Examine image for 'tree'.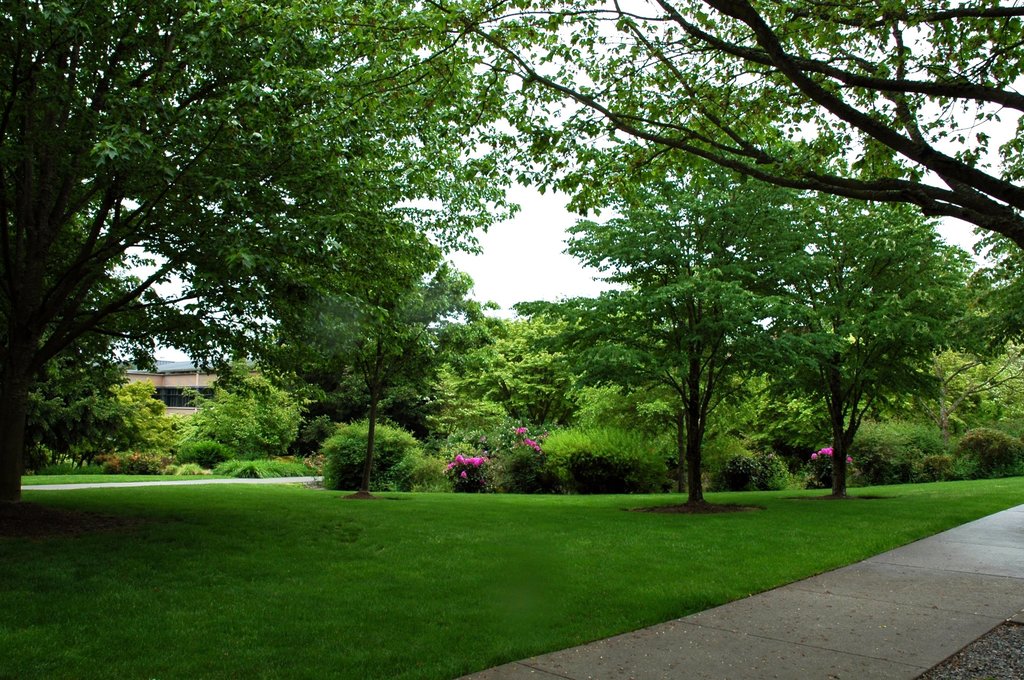
Examination result: locate(428, 0, 1023, 262).
